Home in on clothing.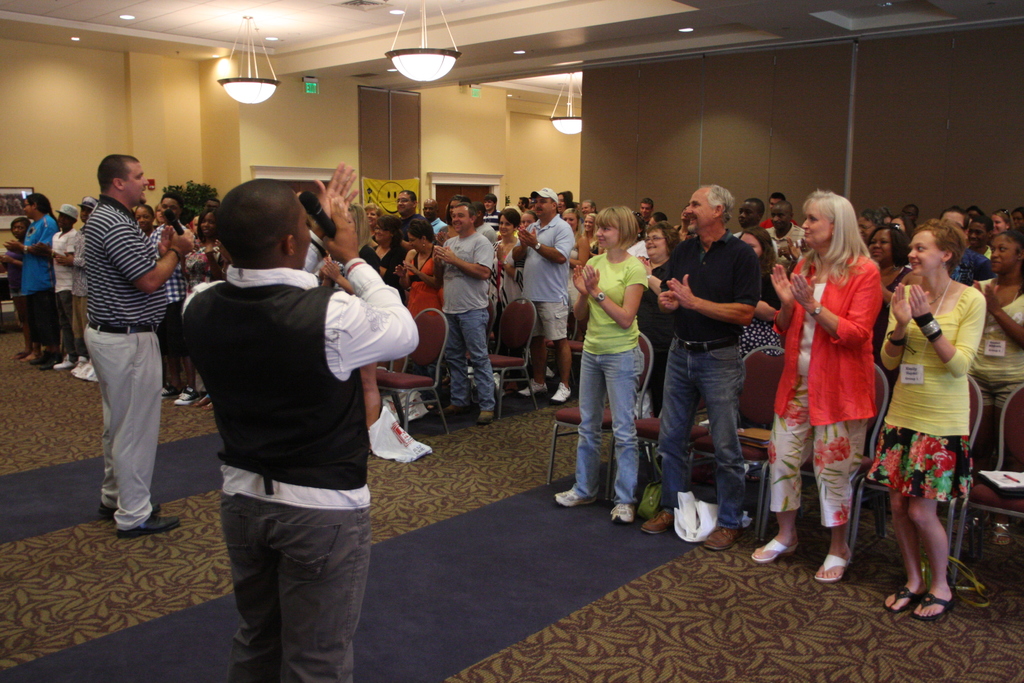
Homed in at left=959, top=266, right=1023, bottom=409.
